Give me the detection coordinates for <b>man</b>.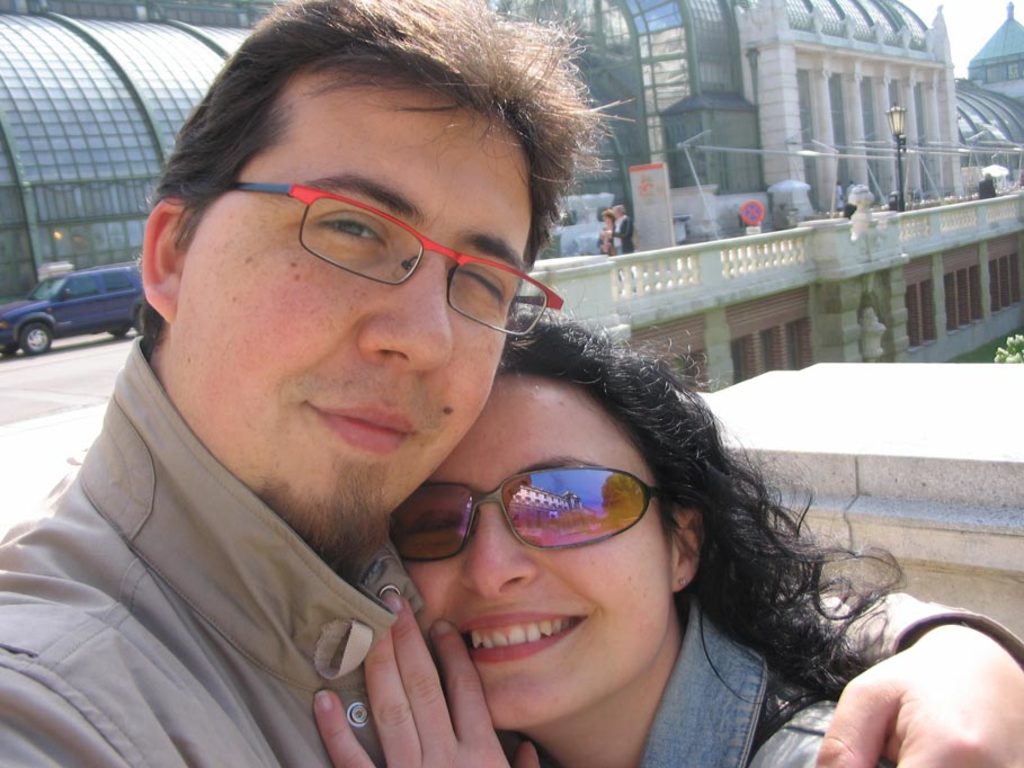
598:205:644:252.
